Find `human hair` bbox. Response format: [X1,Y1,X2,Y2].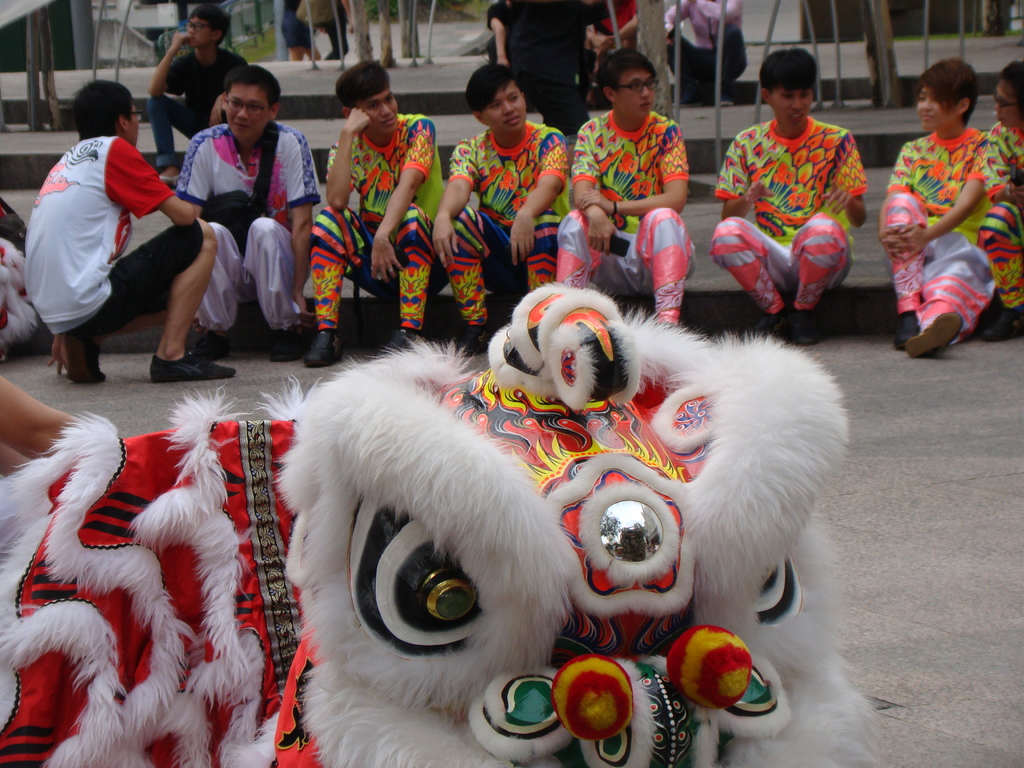
[922,61,979,119].
